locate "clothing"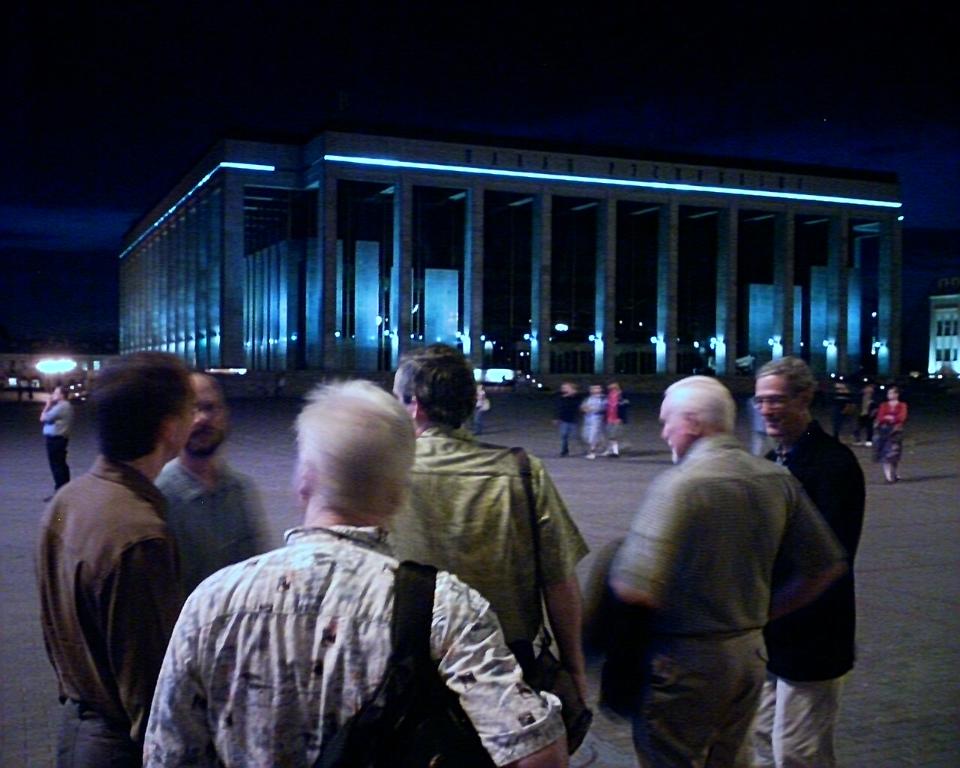
box(377, 417, 597, 743)
